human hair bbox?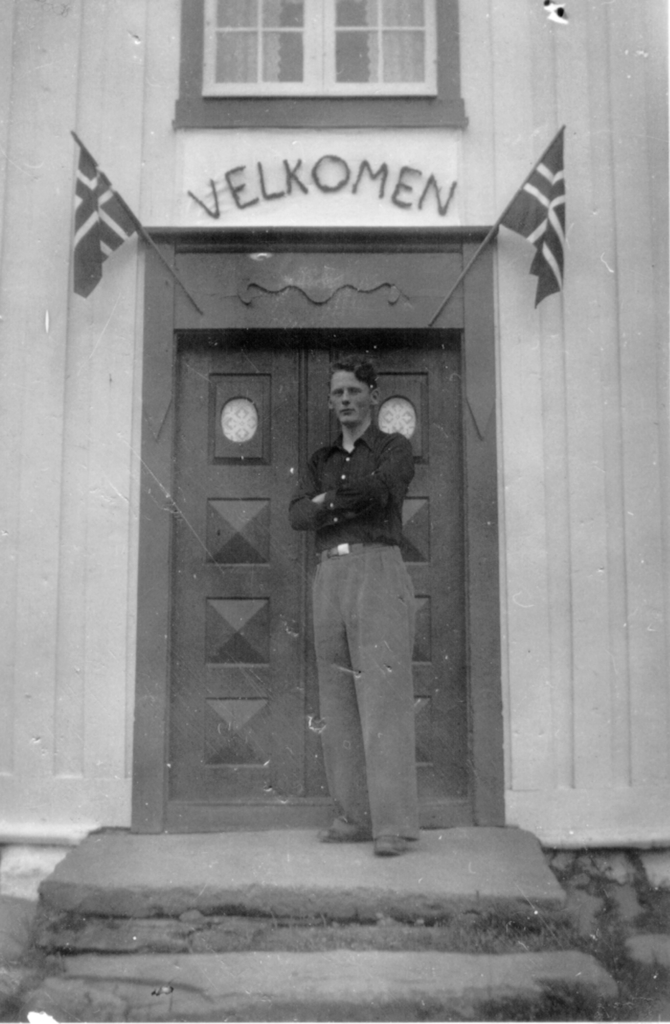
bbox(333, 345, 385, 397)
